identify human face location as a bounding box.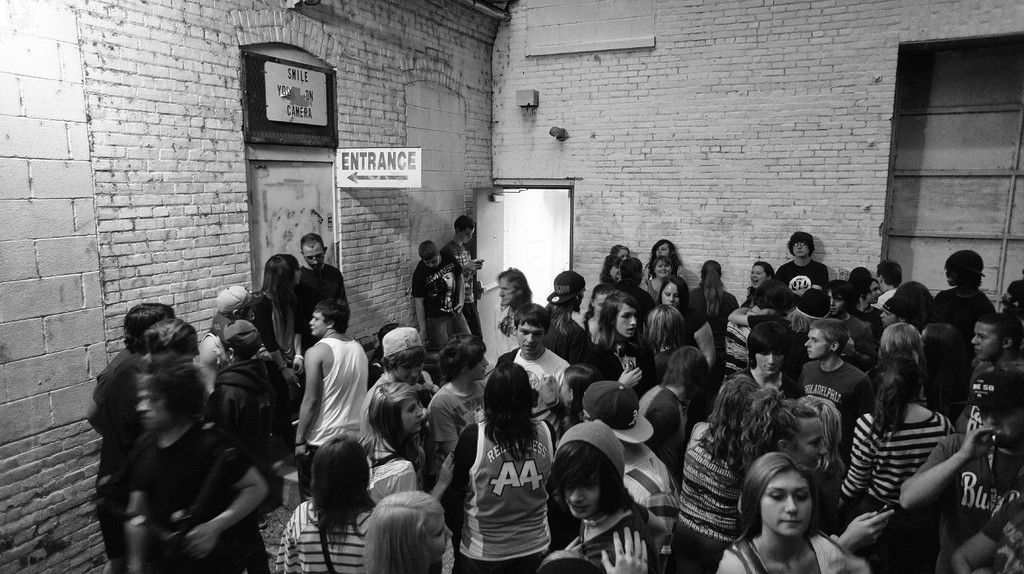
BBox(306, 305, 324, 340).
